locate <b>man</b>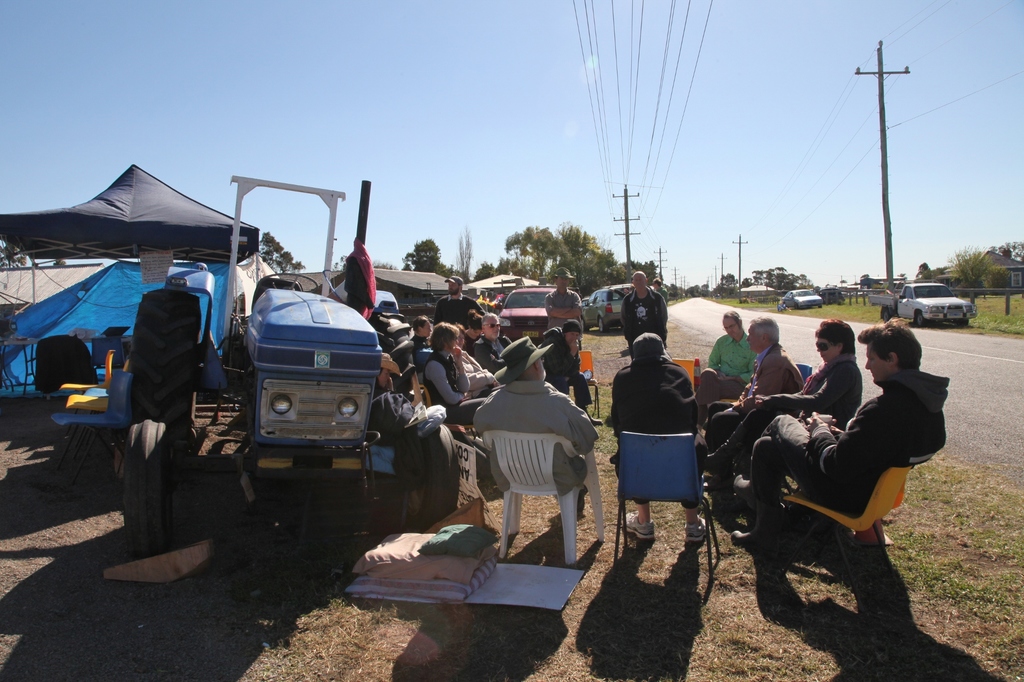
select_region(474, 337, 600, 514)
